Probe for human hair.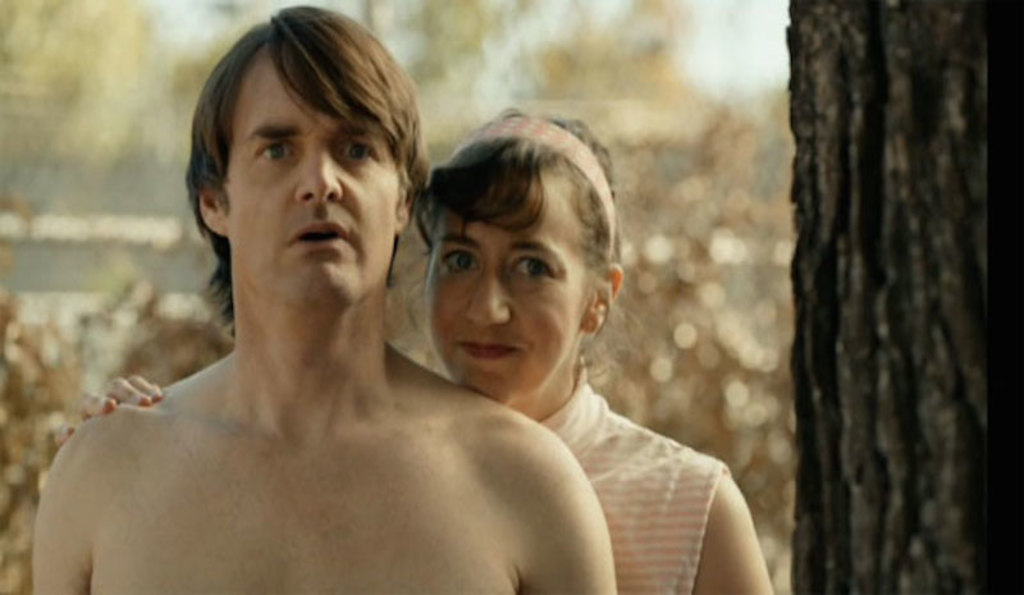
Probe result: {"left": 184, "top": 13, "right": 407, "bottom": 306}.
